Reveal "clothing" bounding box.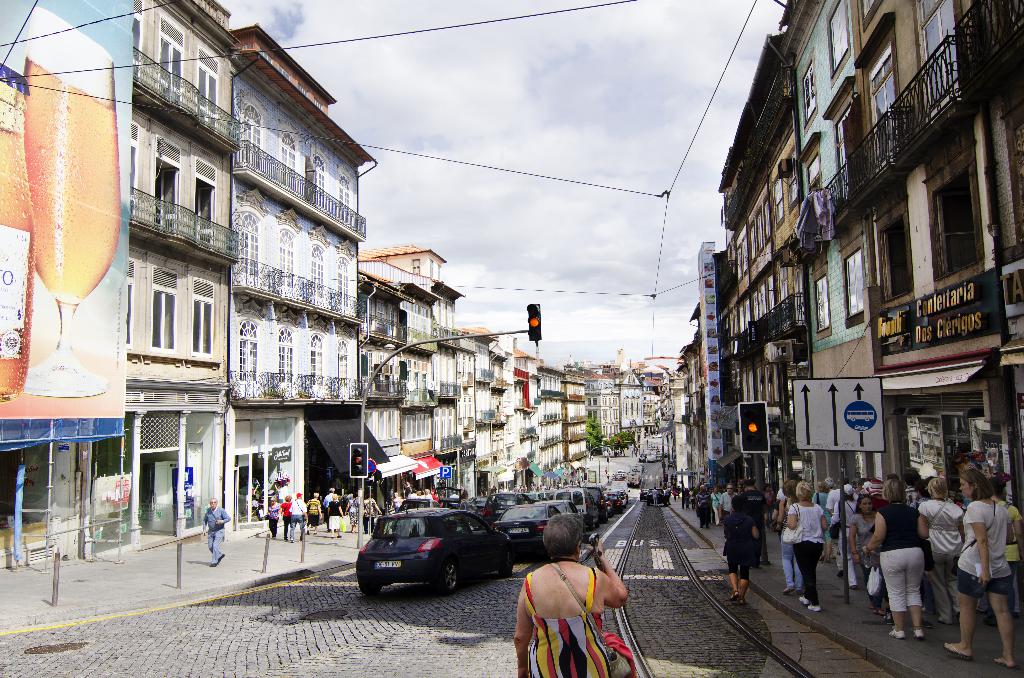
Revealed: crop(303, 497, 321, 528).
